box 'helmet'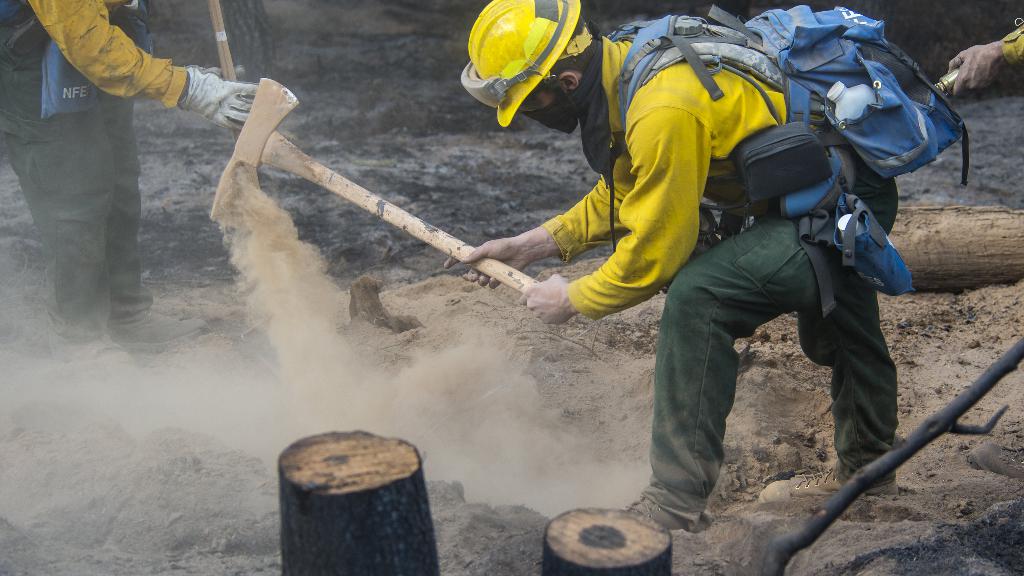
box=[458, 0, 579, 124]
